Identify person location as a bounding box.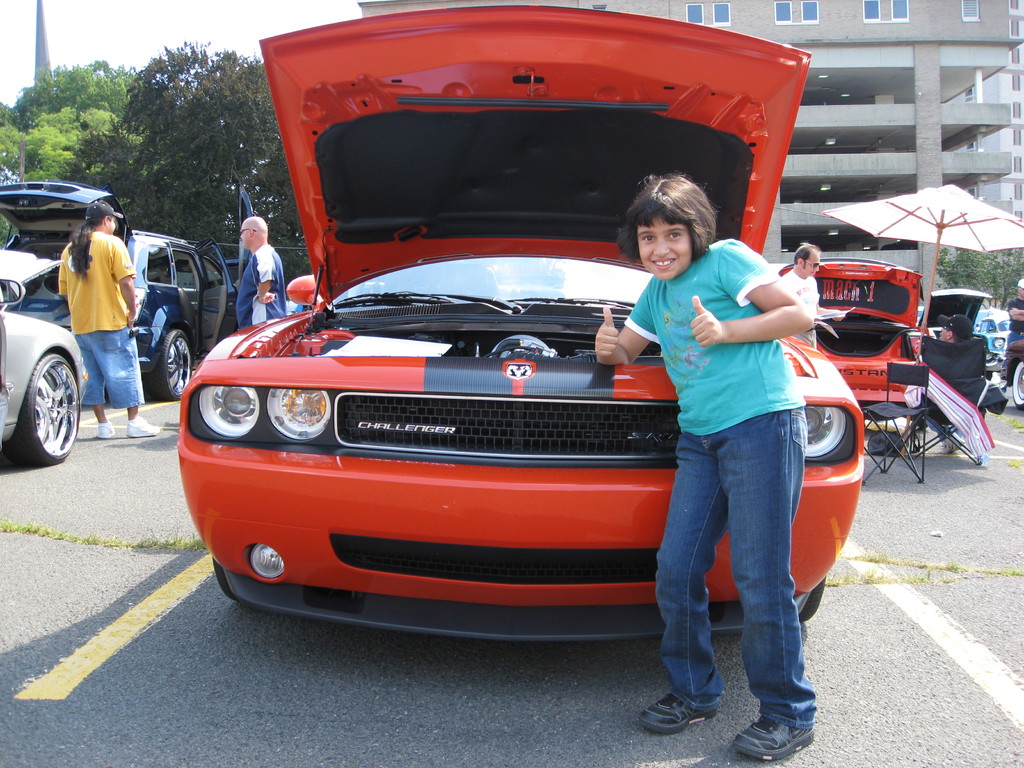
<region>911, 311, 988, 452</region>.
